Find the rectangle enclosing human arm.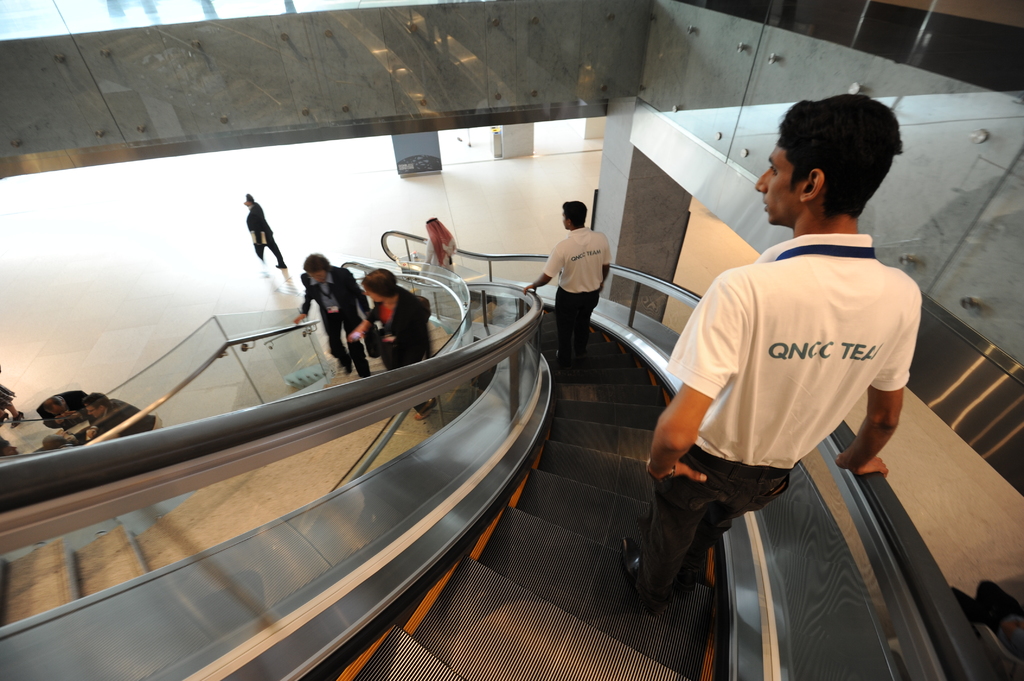
{"x1": 346, "y1": 306, "x2": 380, "y2": 345}.
